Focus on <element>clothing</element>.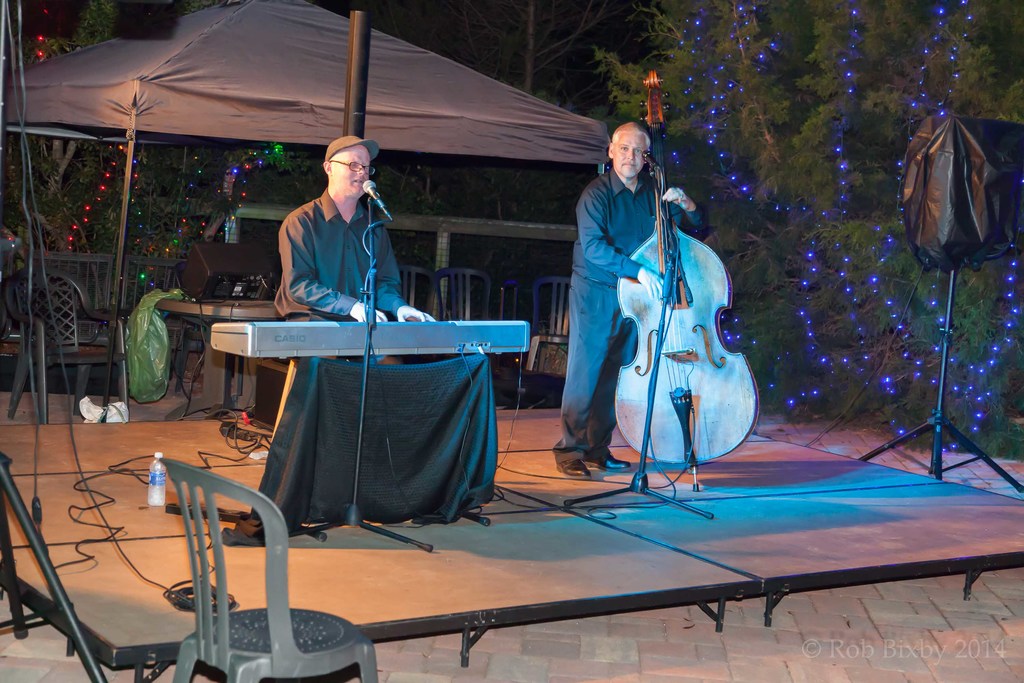
Focused at box=[260, 155, 408, 329].
